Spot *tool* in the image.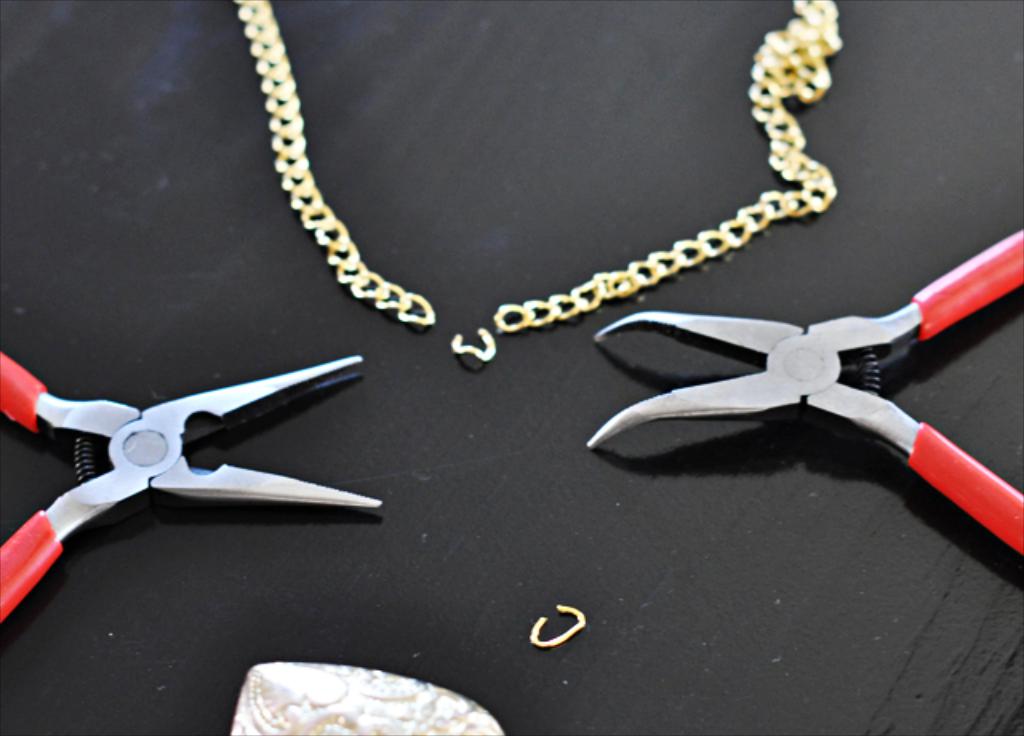
*tool* found at crop(547, 227, 1023, 578).
